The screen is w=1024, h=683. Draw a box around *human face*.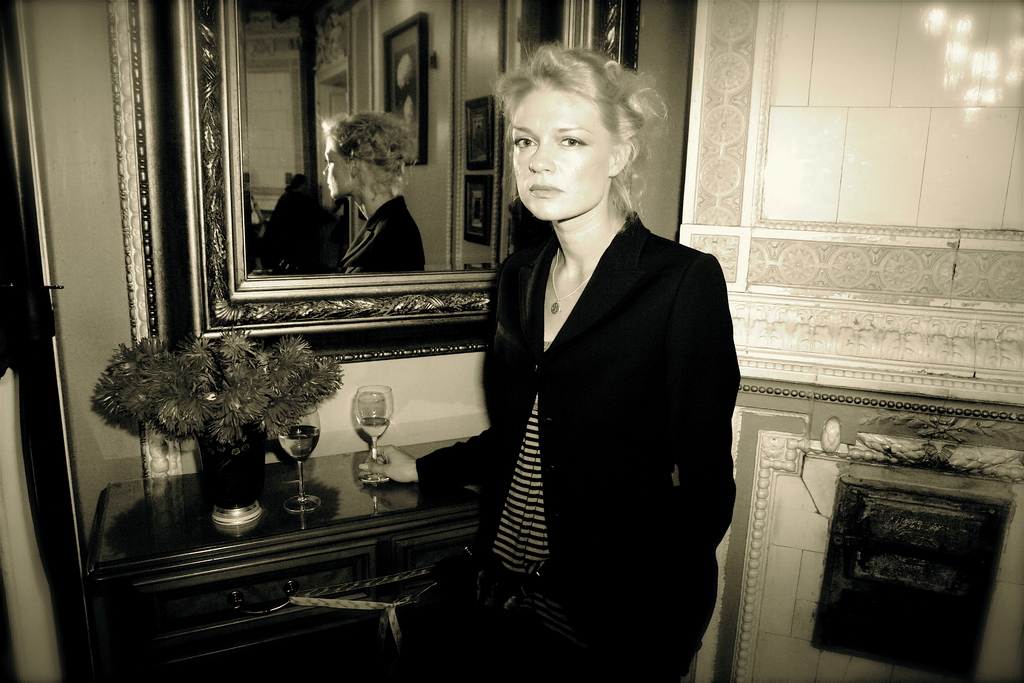
(x1=323, y1=142, x2=344, y2=198).
